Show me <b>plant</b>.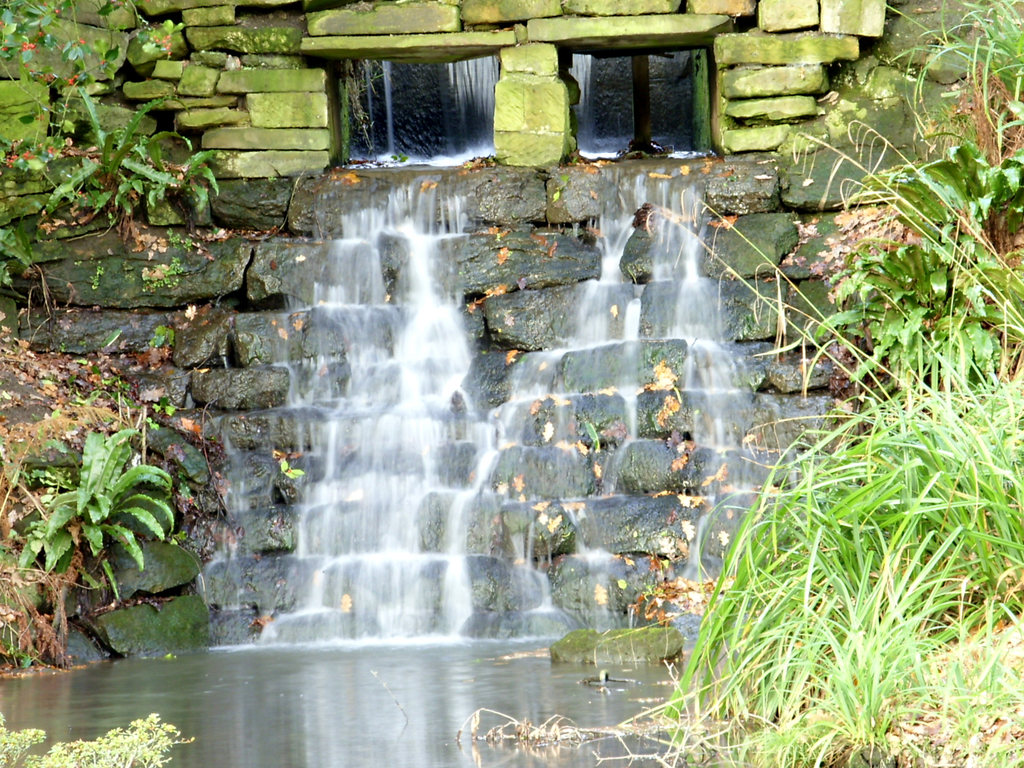
<b>plant</b> is here: {"x1": 0, "y1": 0, "x2": 221, "y2": 228}.
